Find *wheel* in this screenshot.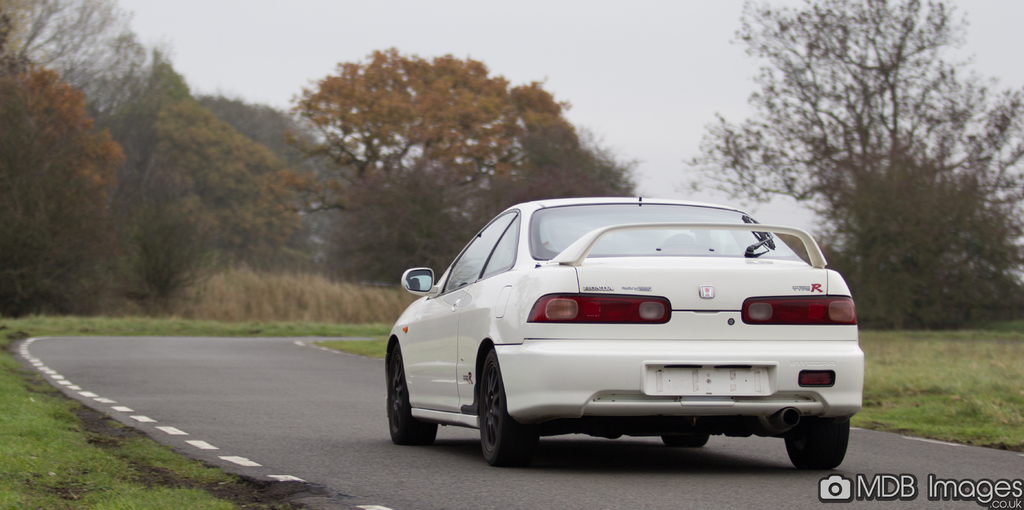
The bounding box for *wheel* is [x1=661, y1=437, x2=711, y2=446].
